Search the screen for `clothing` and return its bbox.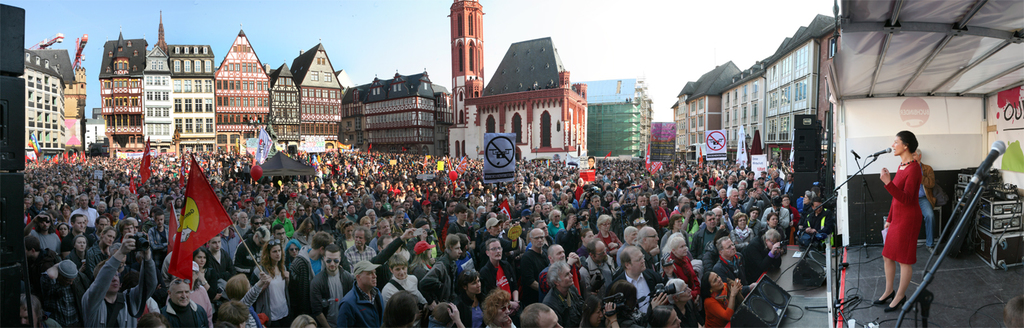
Found: Rect(403, 234, 436, 264).
